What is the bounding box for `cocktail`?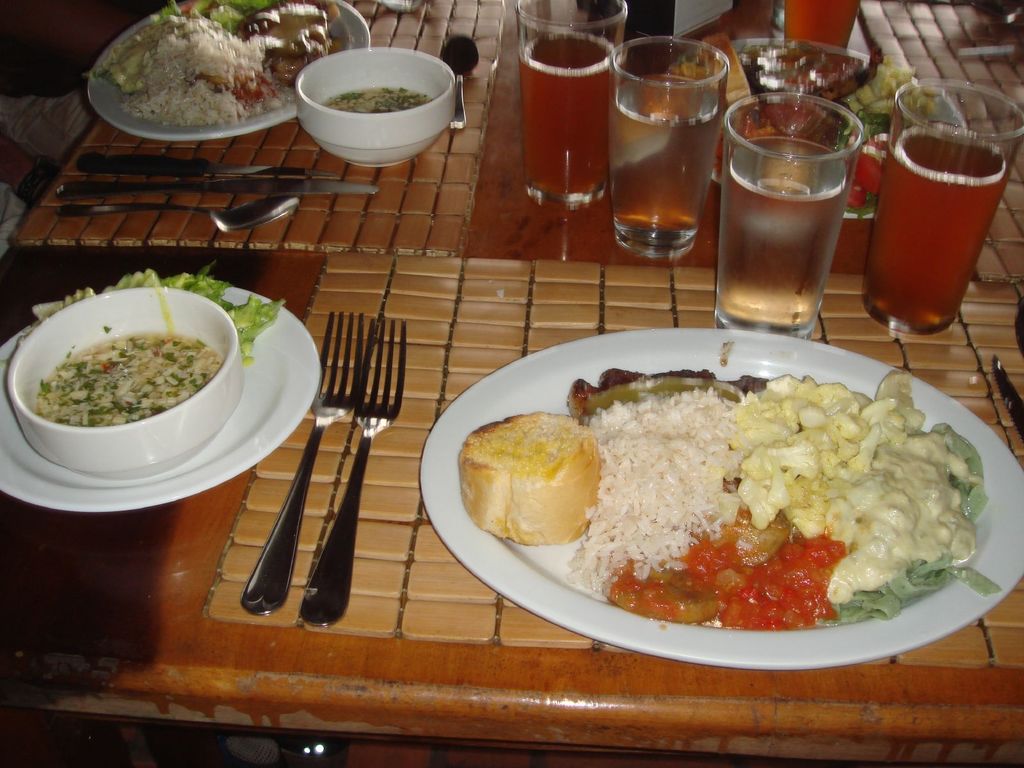
{"left": 607, "top": 35, "right": 729, "bottom": 259}.
